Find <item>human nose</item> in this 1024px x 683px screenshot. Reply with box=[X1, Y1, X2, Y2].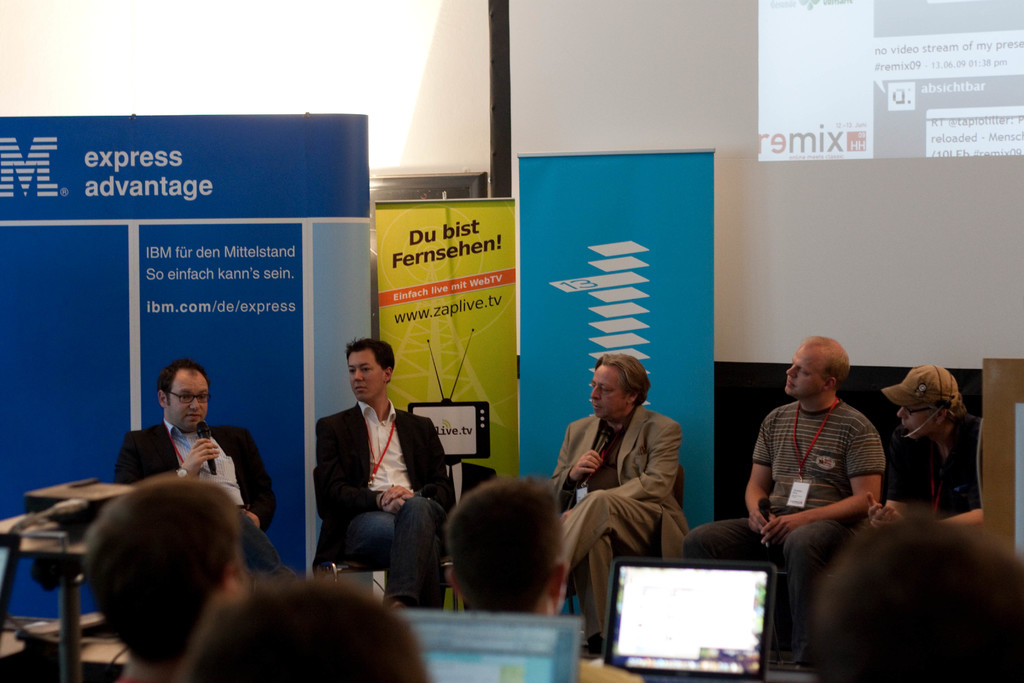
box=[355, 366, 363, 381].
